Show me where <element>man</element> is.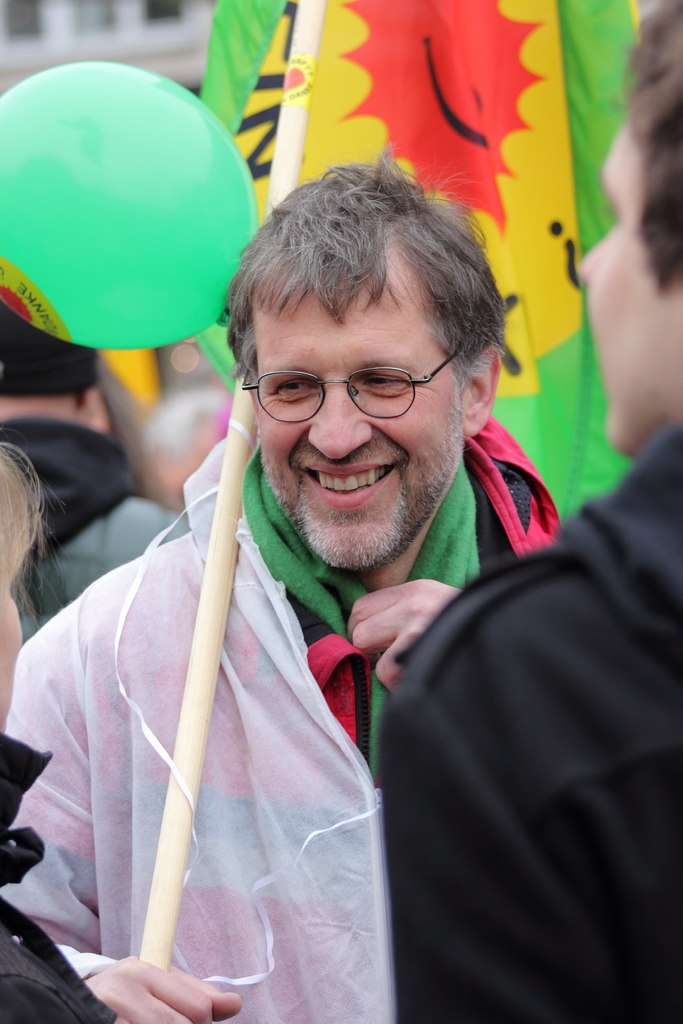
<element>man</element> is at 0:147:564:1023.
